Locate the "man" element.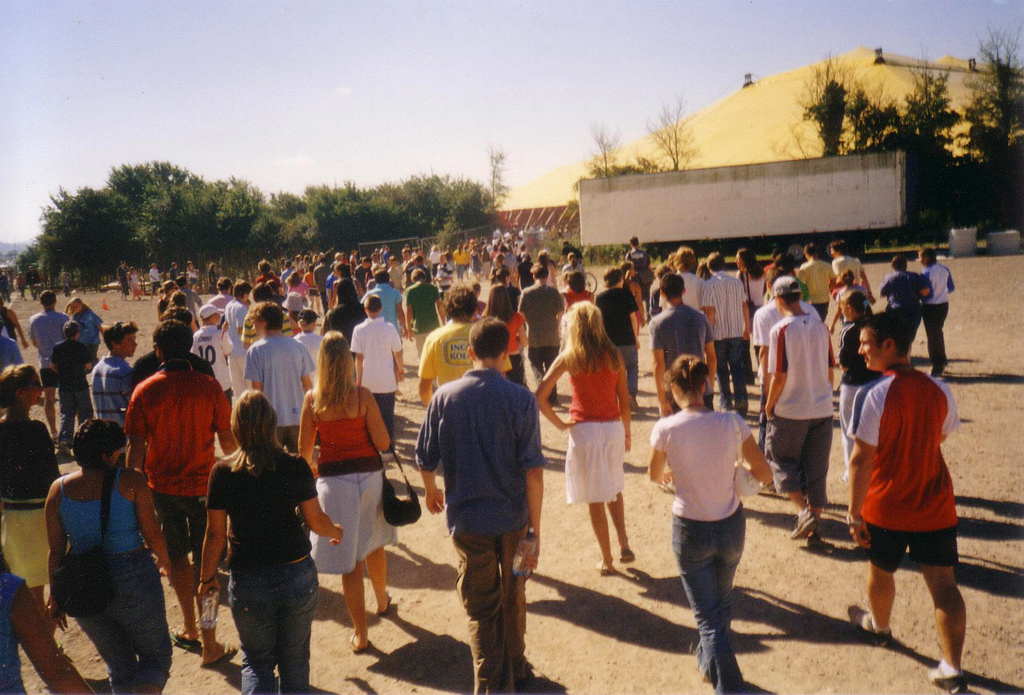
Element bbox: {"left": 228, "top": 278, "right": 252, "bottom": 402}.
